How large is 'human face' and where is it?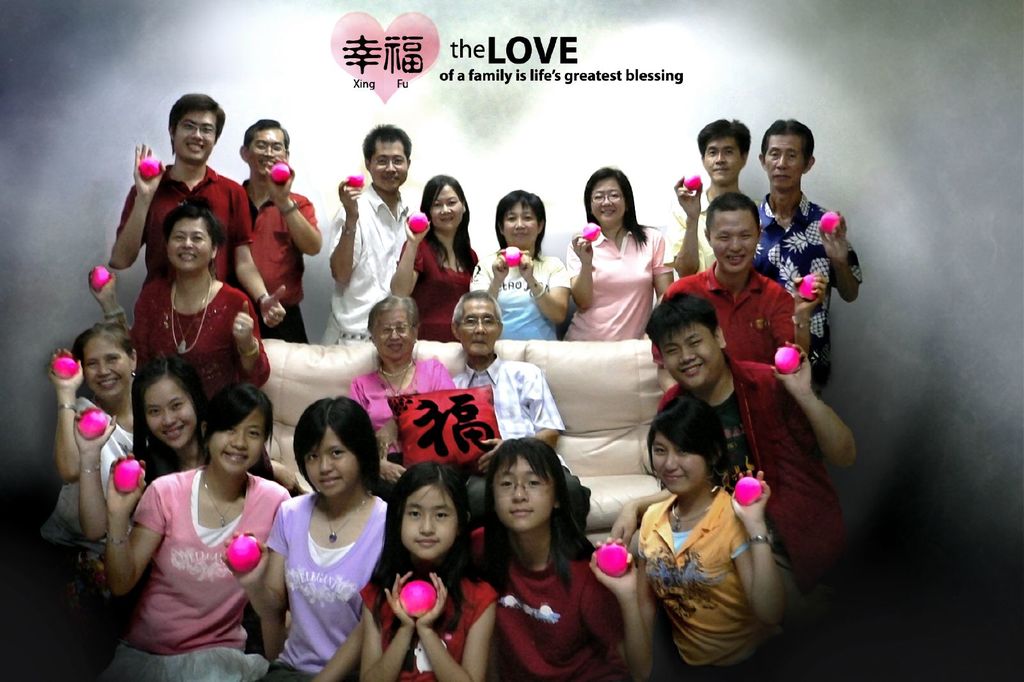
Bounding box: x1=710, y1=213, x2=760, y2=273.
